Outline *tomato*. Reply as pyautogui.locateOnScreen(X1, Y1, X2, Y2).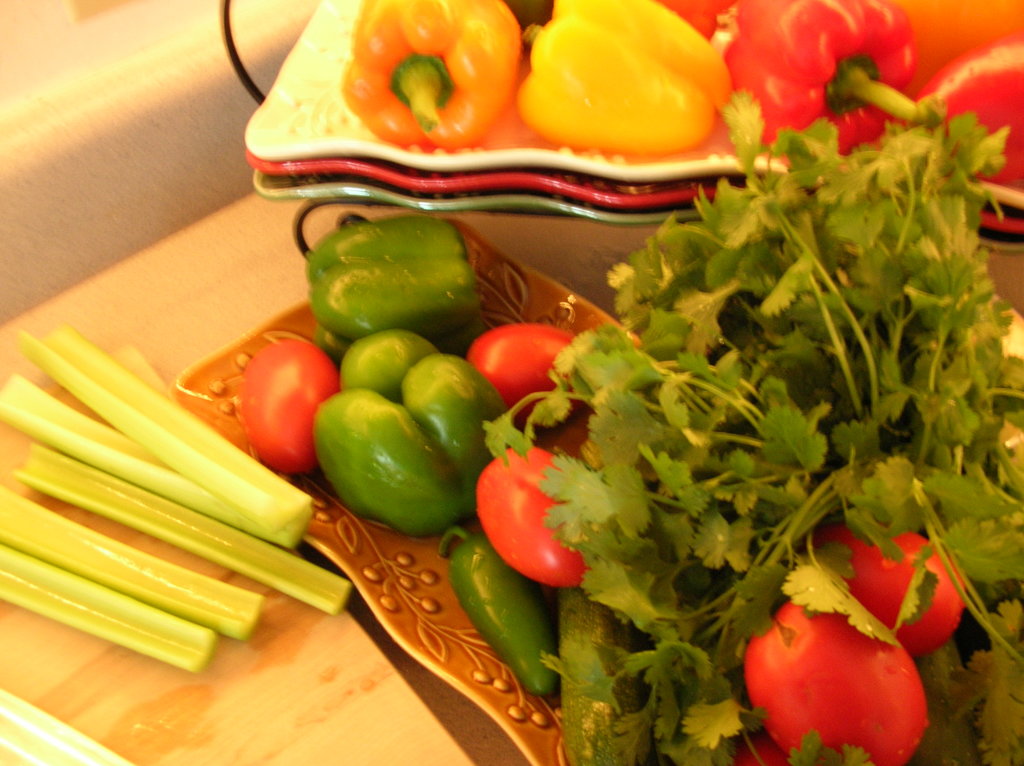
pyautogui.locateOnScreen(813, 531, 971, 667).
